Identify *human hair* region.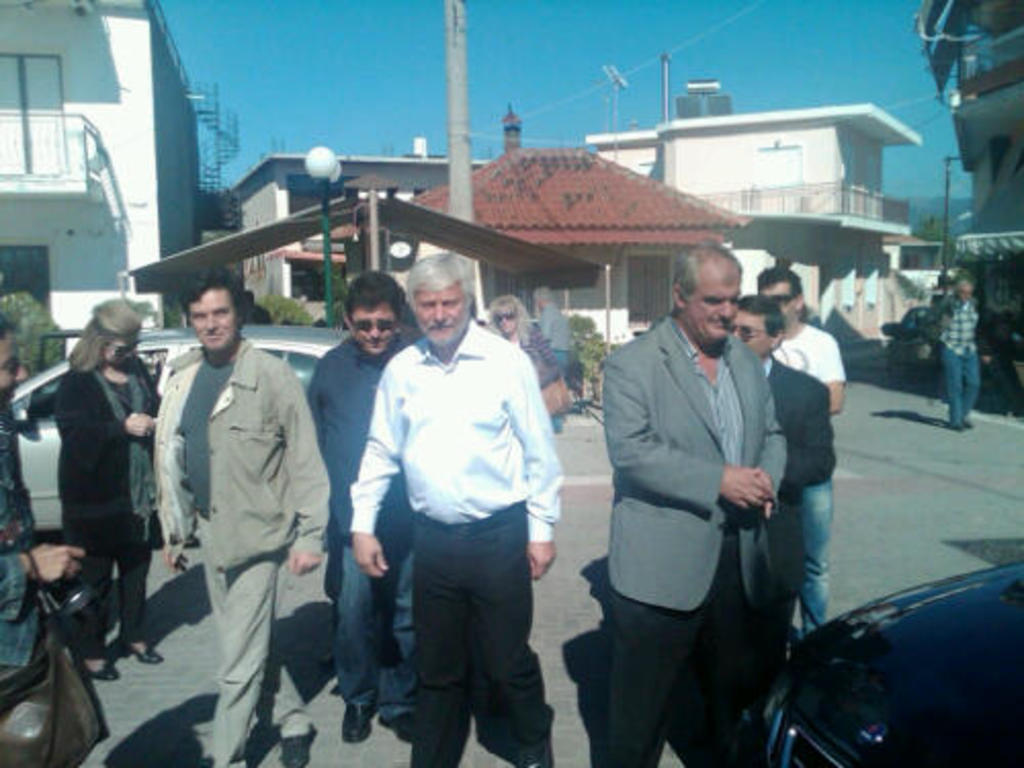
Region: l=670, t=244, r=696, b=291.
